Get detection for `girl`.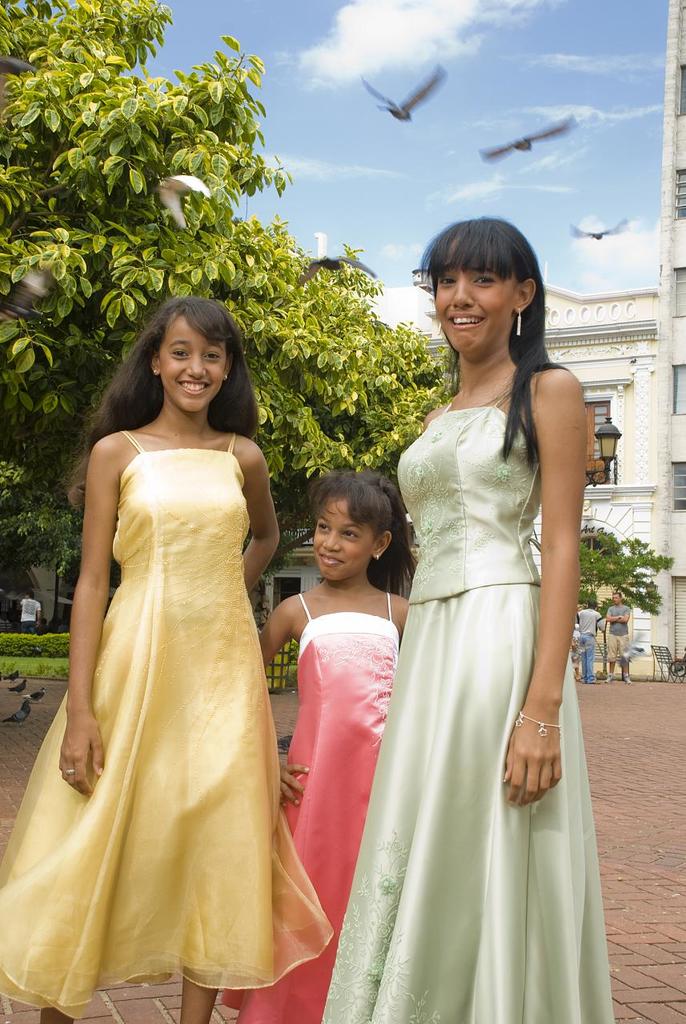
Detection: BBox(0, 291, 335, 1023).
